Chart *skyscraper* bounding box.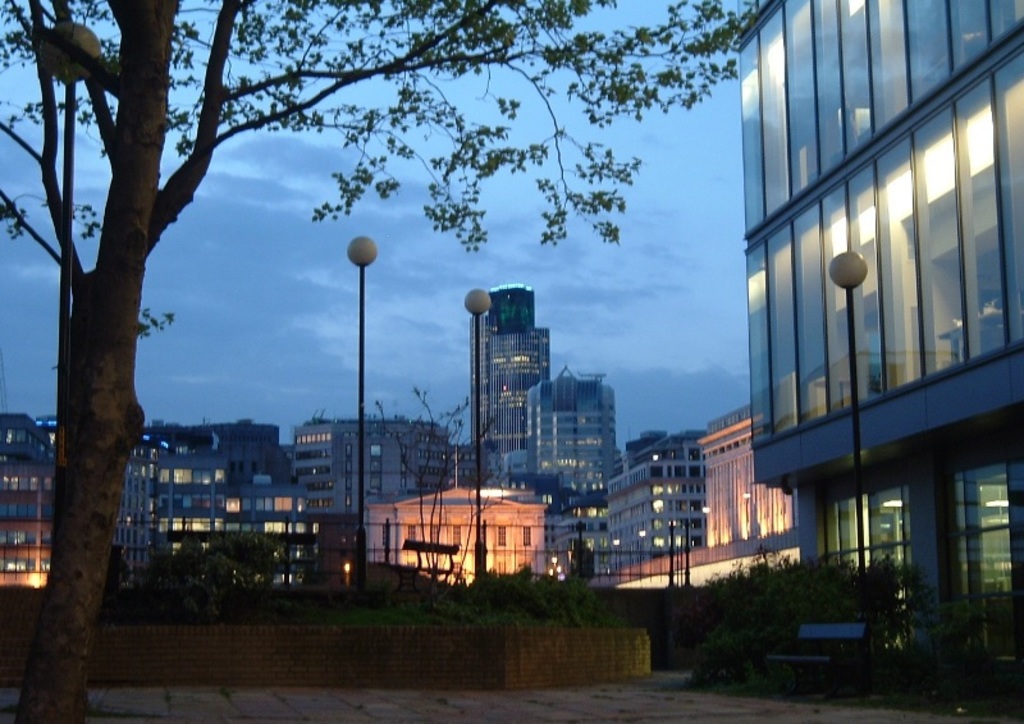
Charted: left=443, top=301, right=626, bottom=519.
